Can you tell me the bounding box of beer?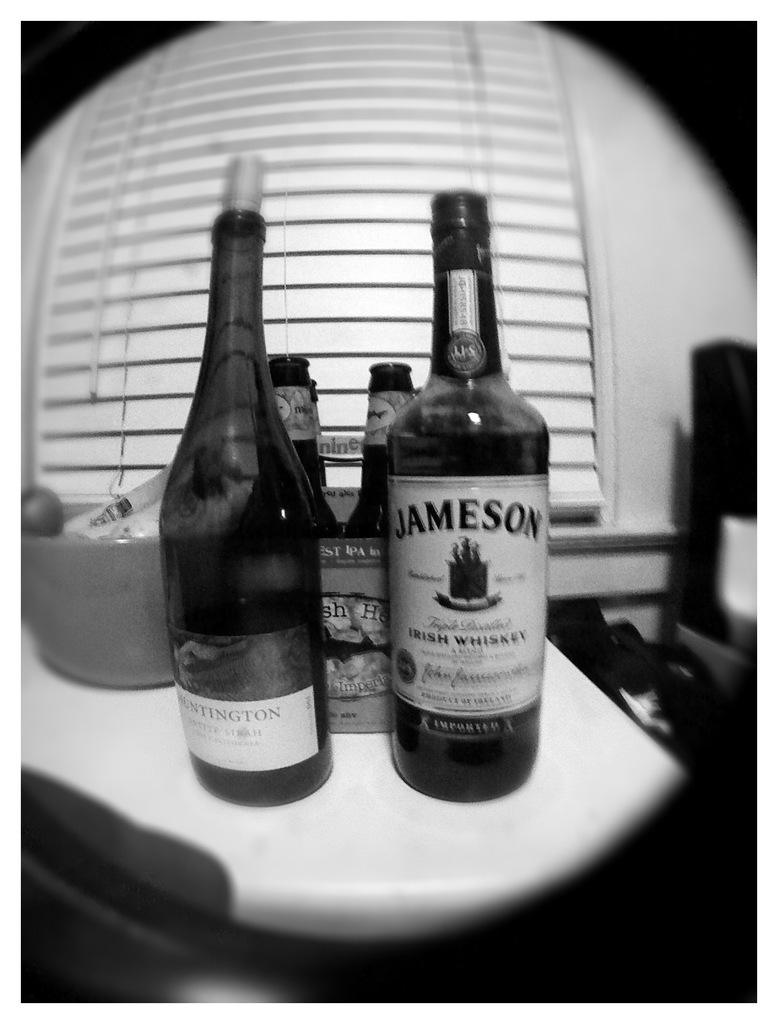
328, 344, 421, 547.
